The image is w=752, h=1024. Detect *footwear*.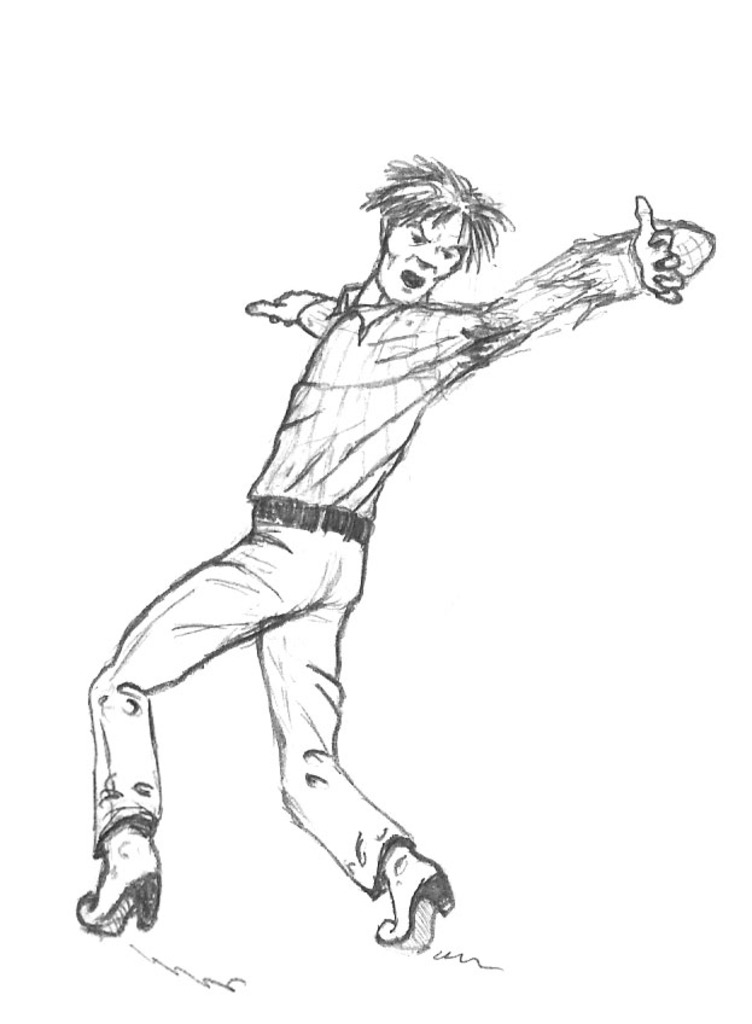
Detection: <box>70,819,163,944</box>.
